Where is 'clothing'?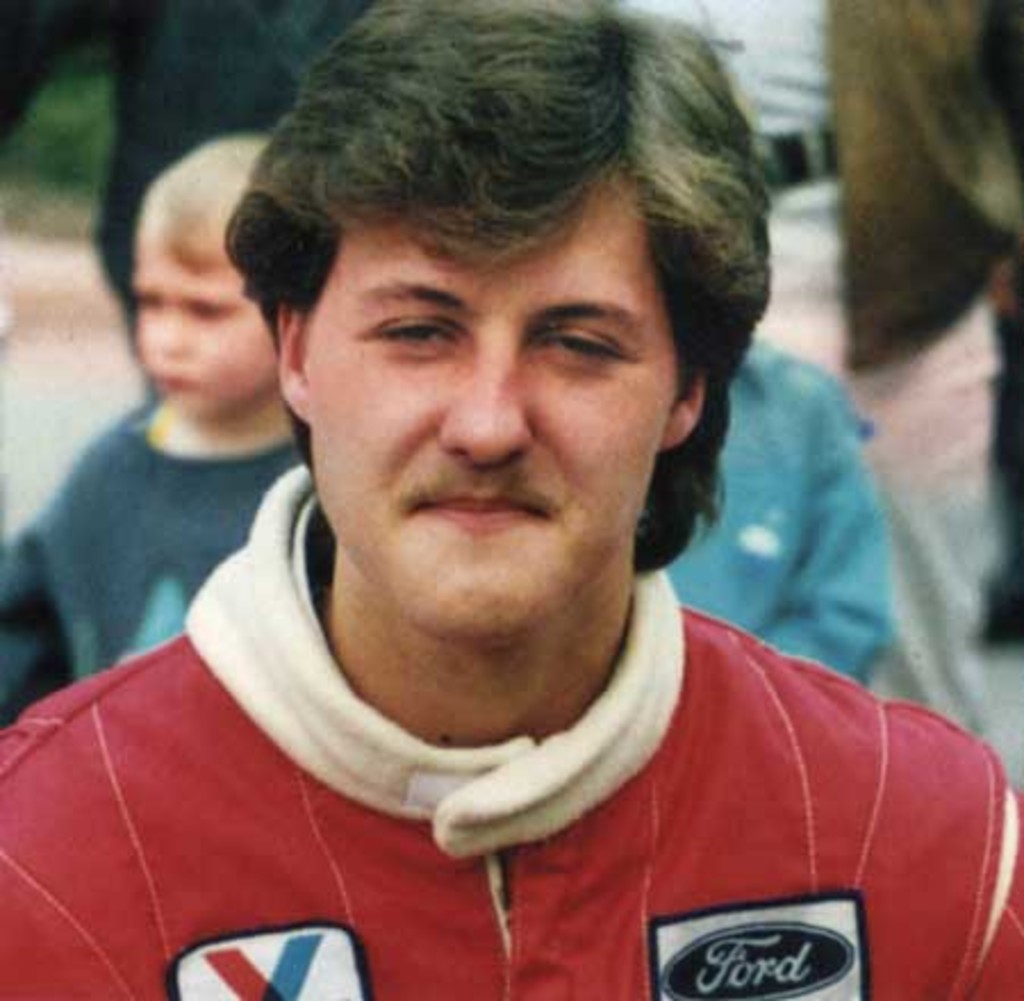
<bbox>0, 582, 1022, 981</bbox>.
